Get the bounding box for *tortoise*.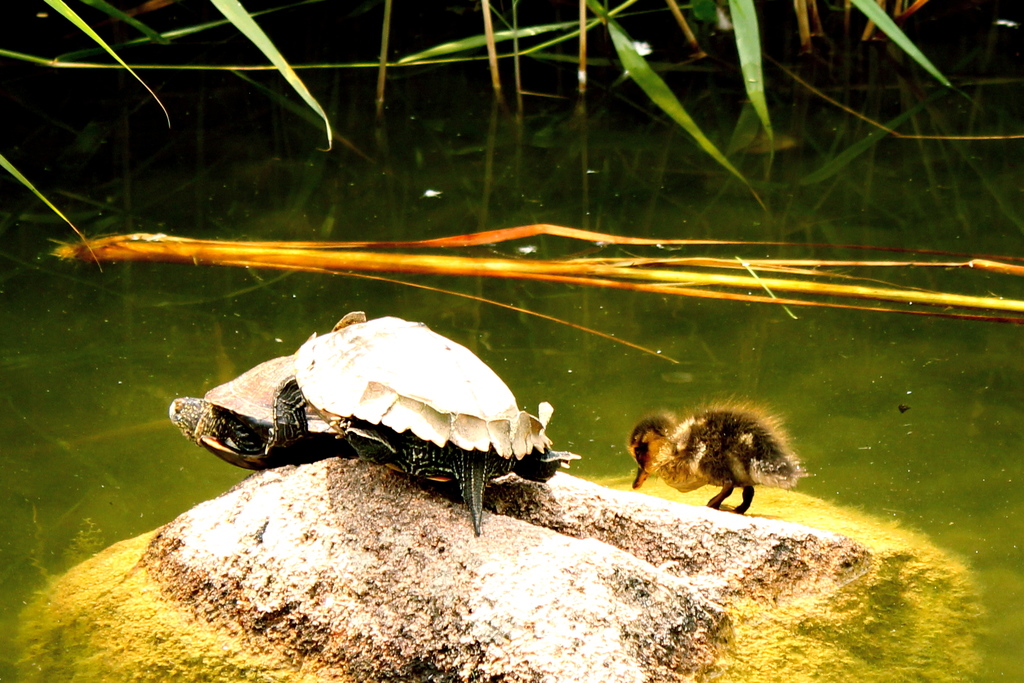
pyautogui.locateOnScreen(289, 317, 578, 536).
